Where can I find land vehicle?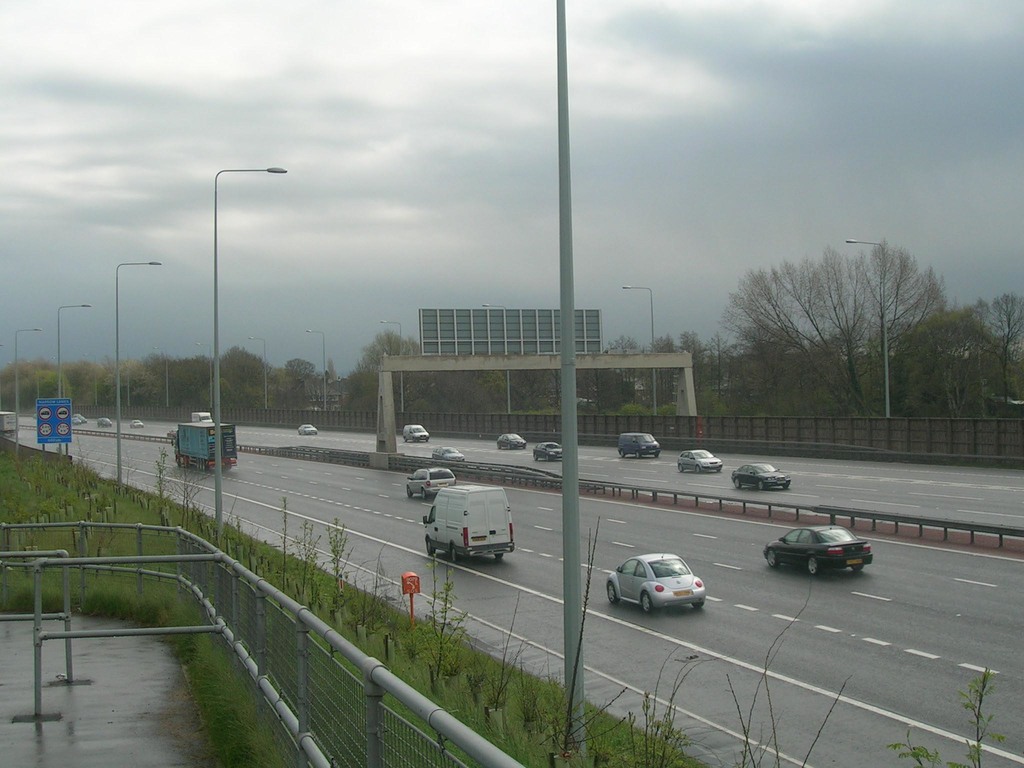
You can find it at <box>402,424,429,442</box>.
